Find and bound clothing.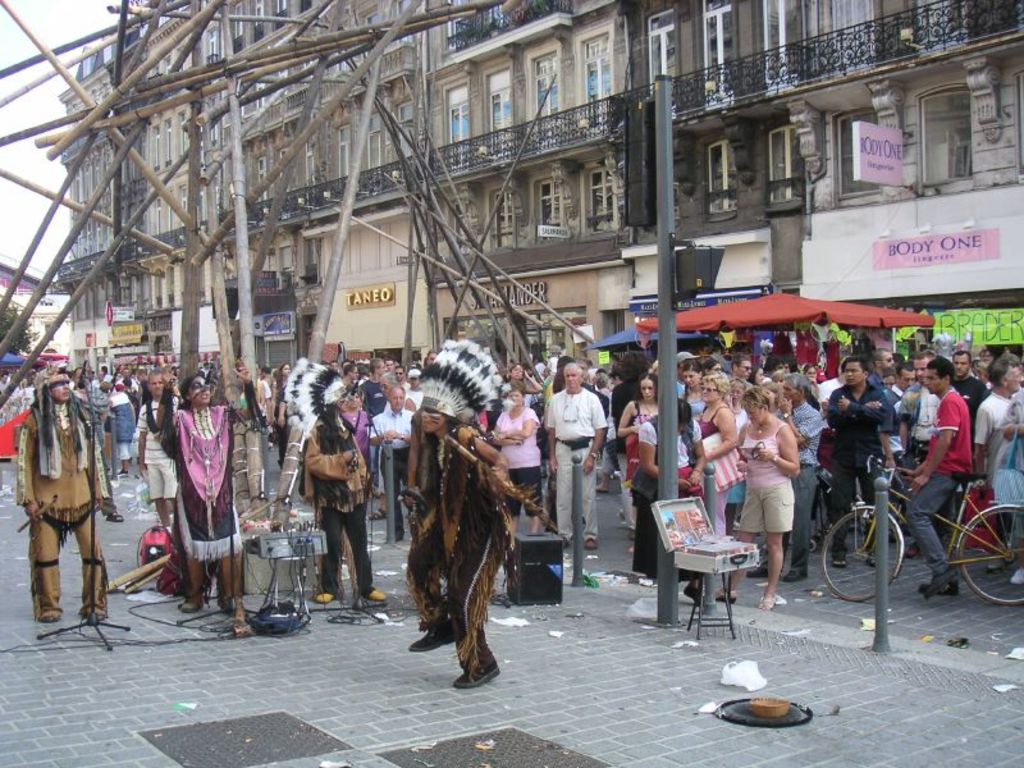
Bound: {"x1": 488, "y1": 404, "x2": 543, "y2": 520}.
